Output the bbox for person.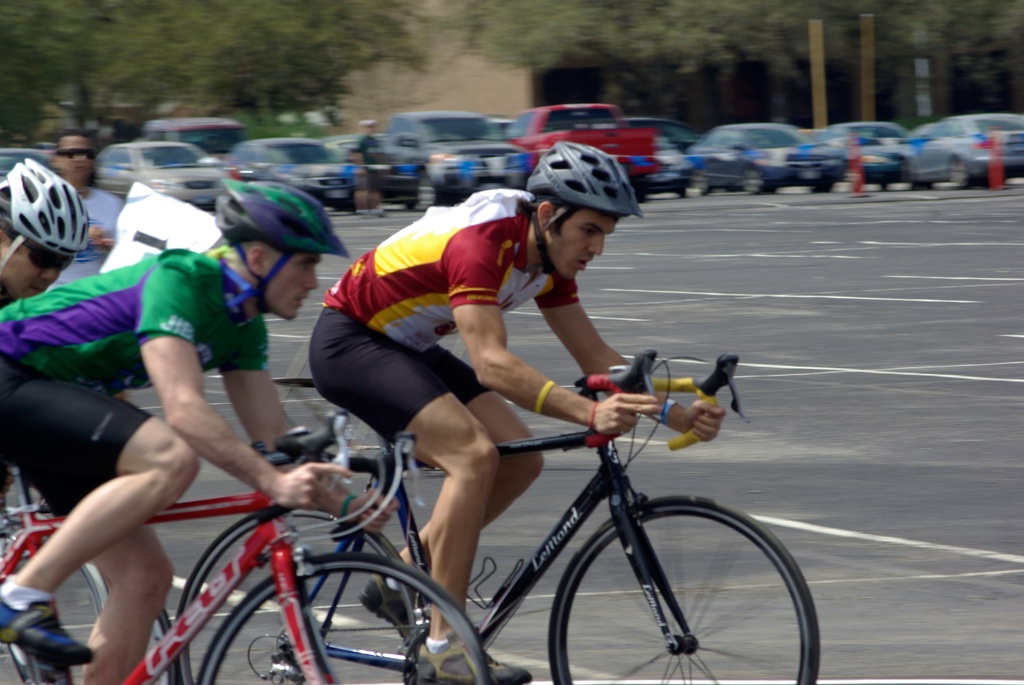
(x1=0, y1=178, x2=346, y2=684).
